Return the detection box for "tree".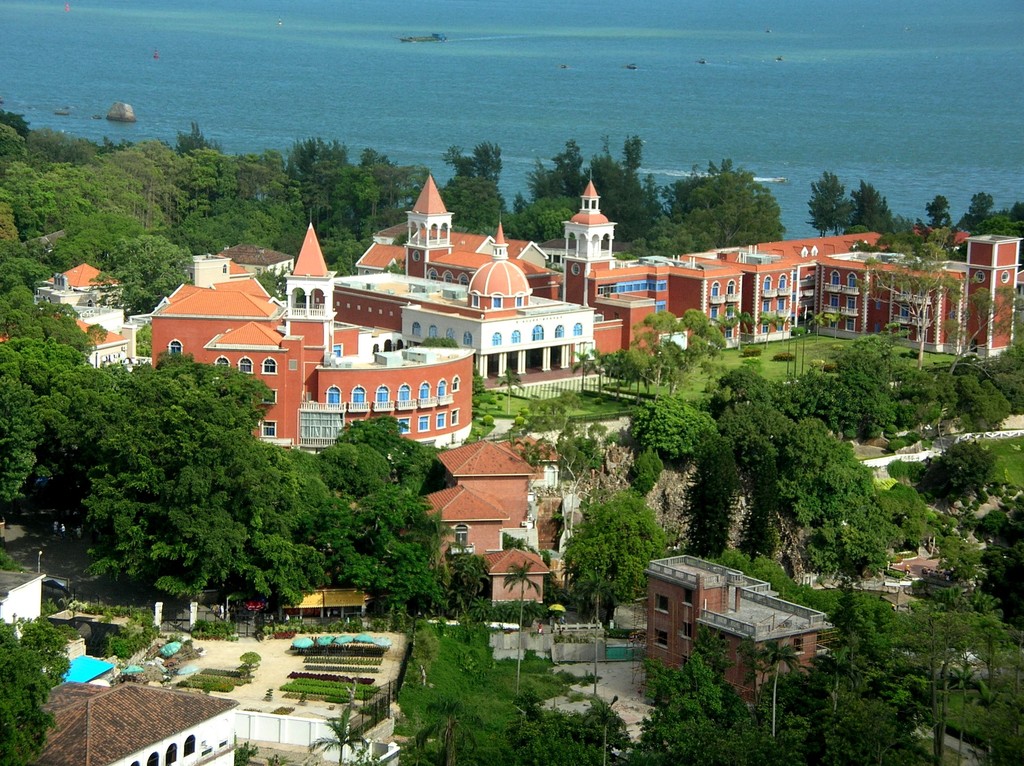
[x1=0, y1=620, x2=72, y2=765].
